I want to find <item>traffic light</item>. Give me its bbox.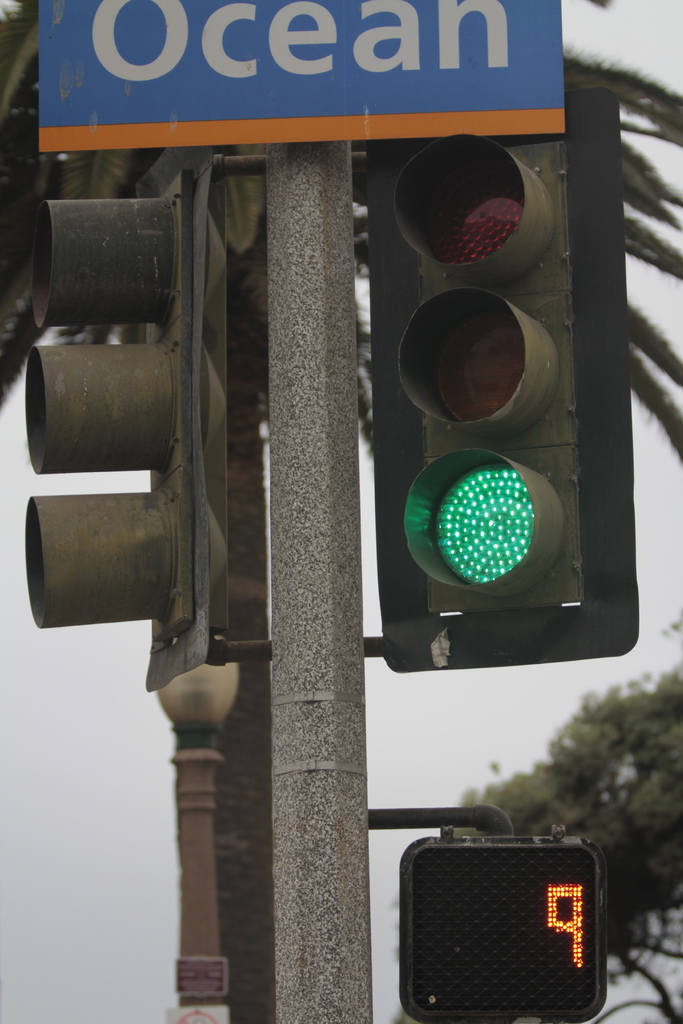
(left=366, top=87, right=639, bottom=676).
